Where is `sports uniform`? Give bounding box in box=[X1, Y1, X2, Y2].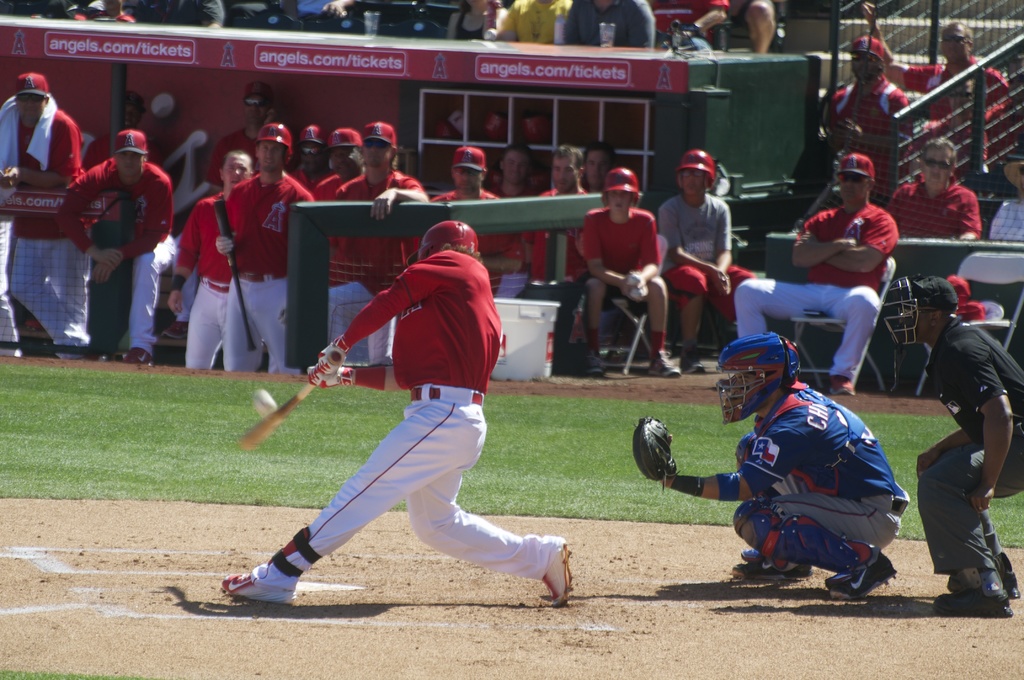
box=[259, 241, 554, 615].
